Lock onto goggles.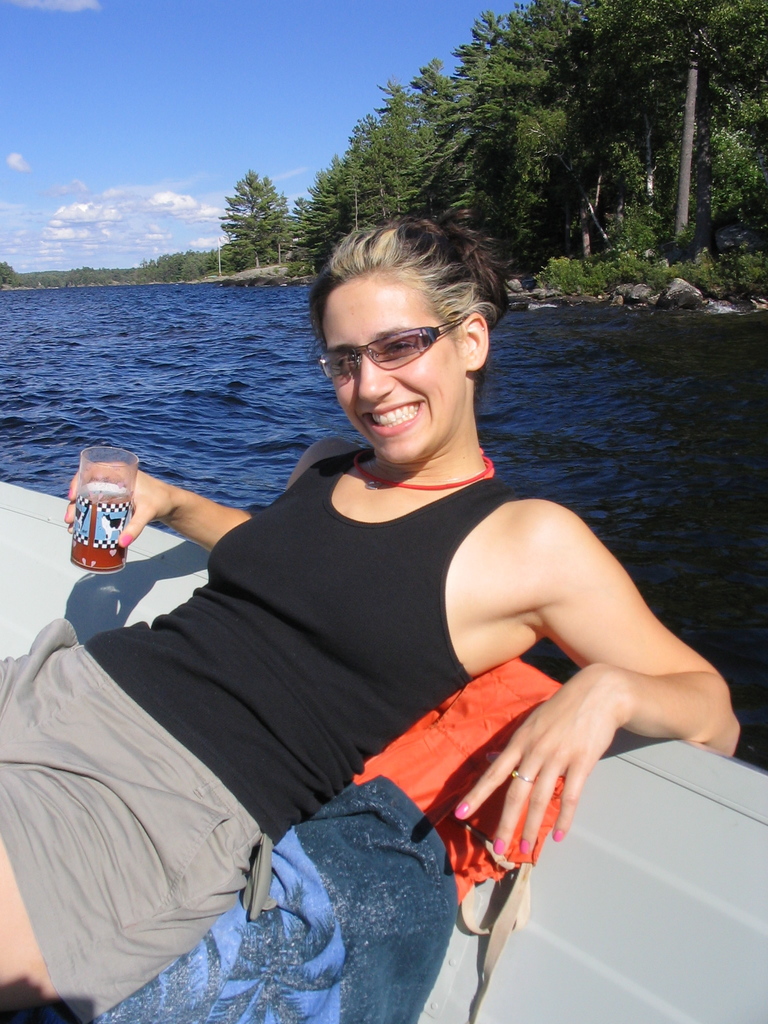
Locked: [left=306, top=316, right=458, bottom=390].
